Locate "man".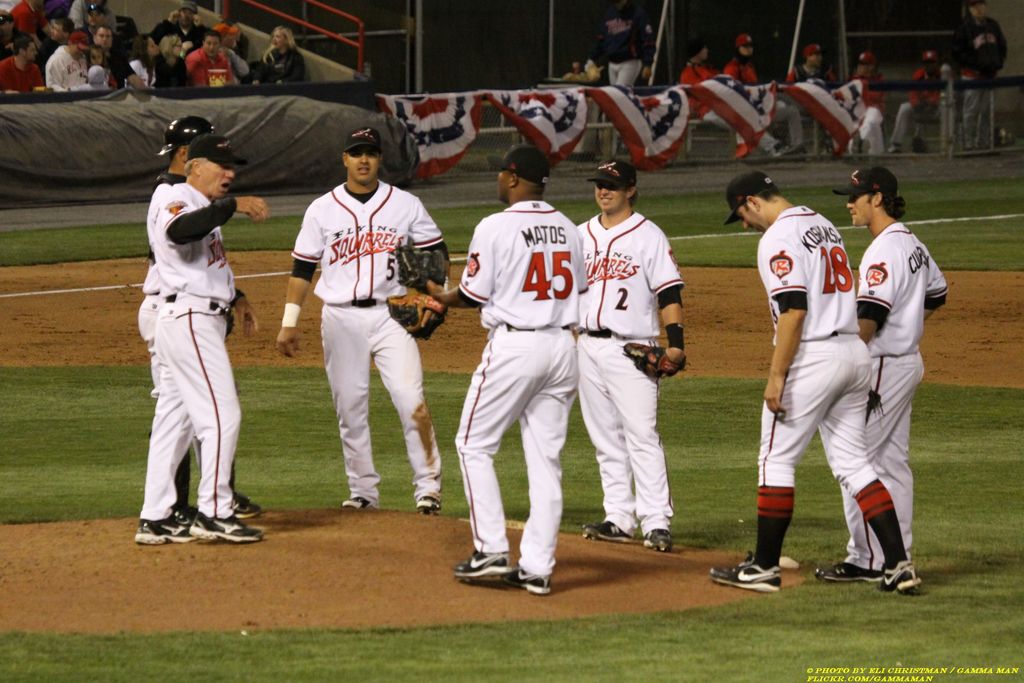
Bounding box: x1=139, y1=115, x2=264, y2=520.
